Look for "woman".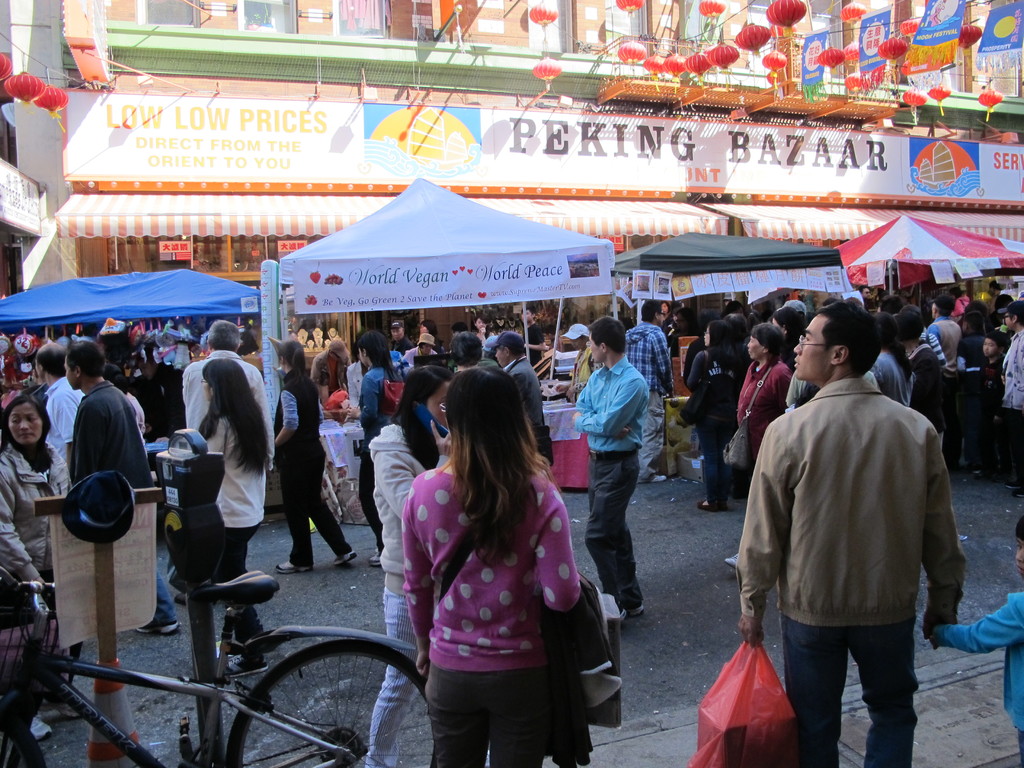
Found: <region>869, 311, 924, 413</region>.
